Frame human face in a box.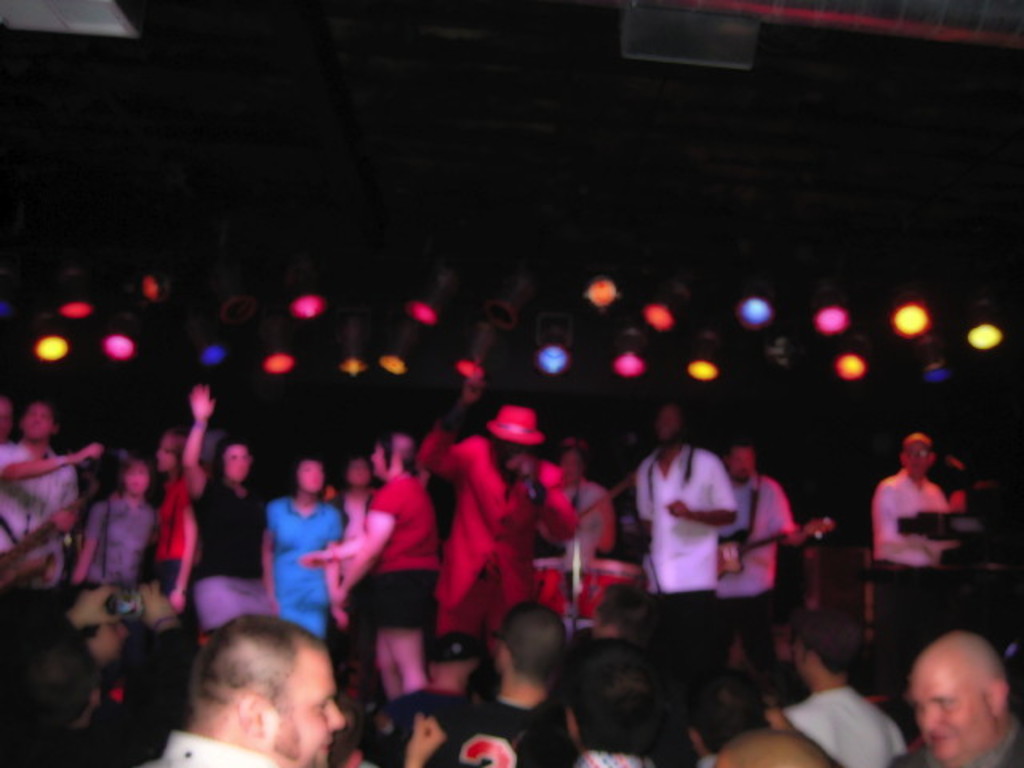
x1=22, y1=400, x2=50, y2=438.
